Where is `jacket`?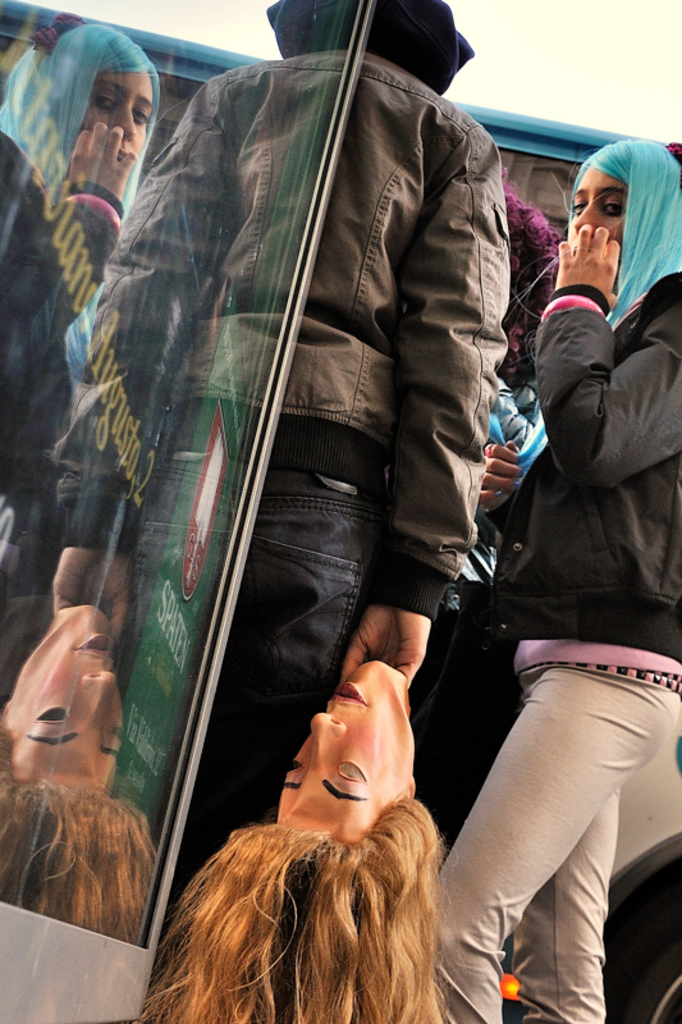
[92,45,517,611].
